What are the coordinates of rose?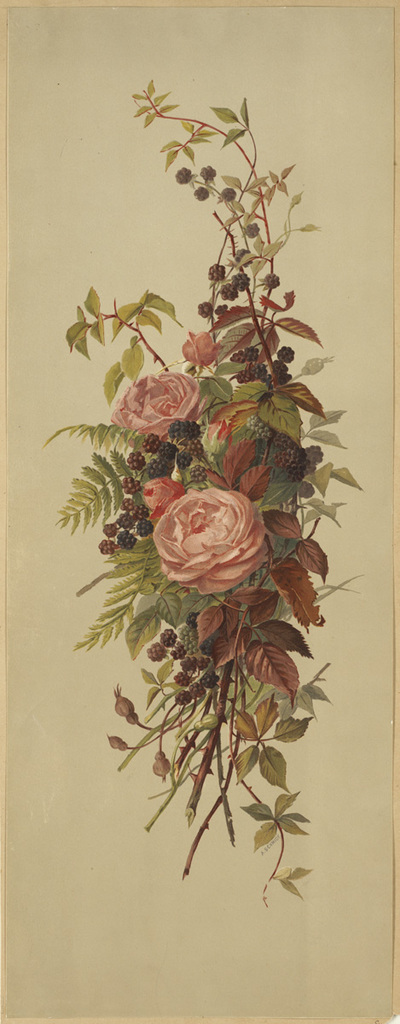
select_region(137, 476, 187, 518).
